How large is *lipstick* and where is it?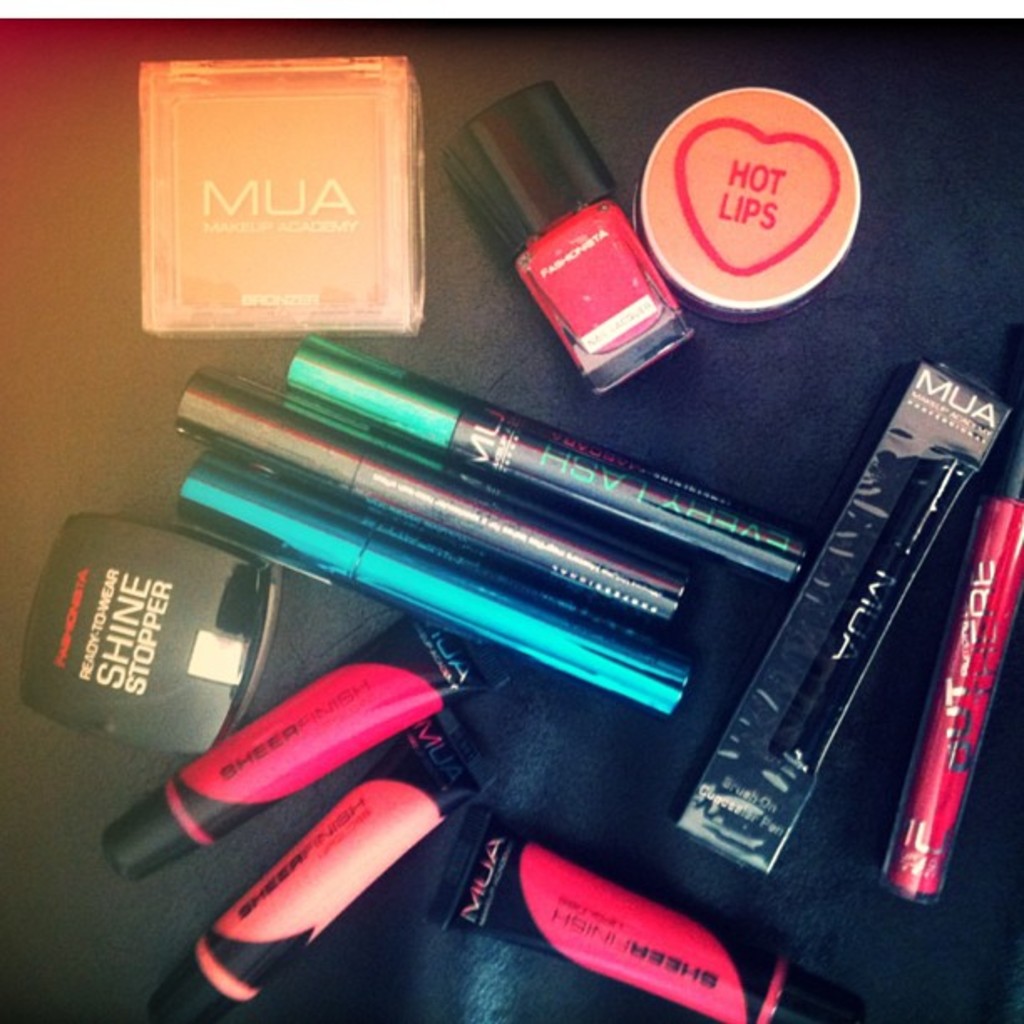
Bounding box: BBox(773, 455, 969, 776).
